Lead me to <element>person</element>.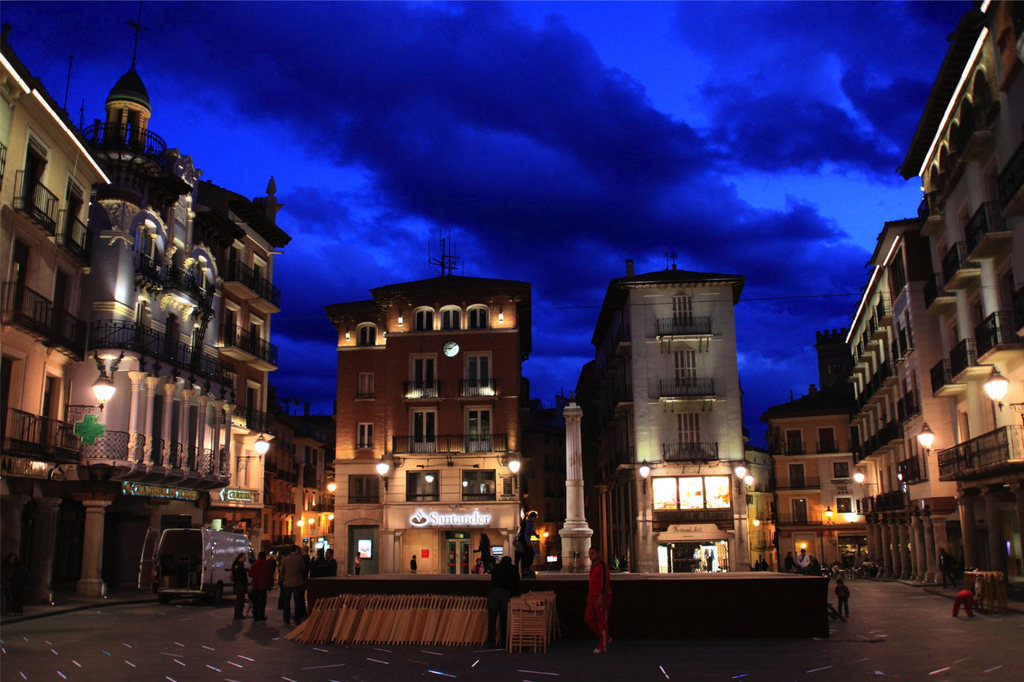
Lead to crop(810, 560, 821, 571).
